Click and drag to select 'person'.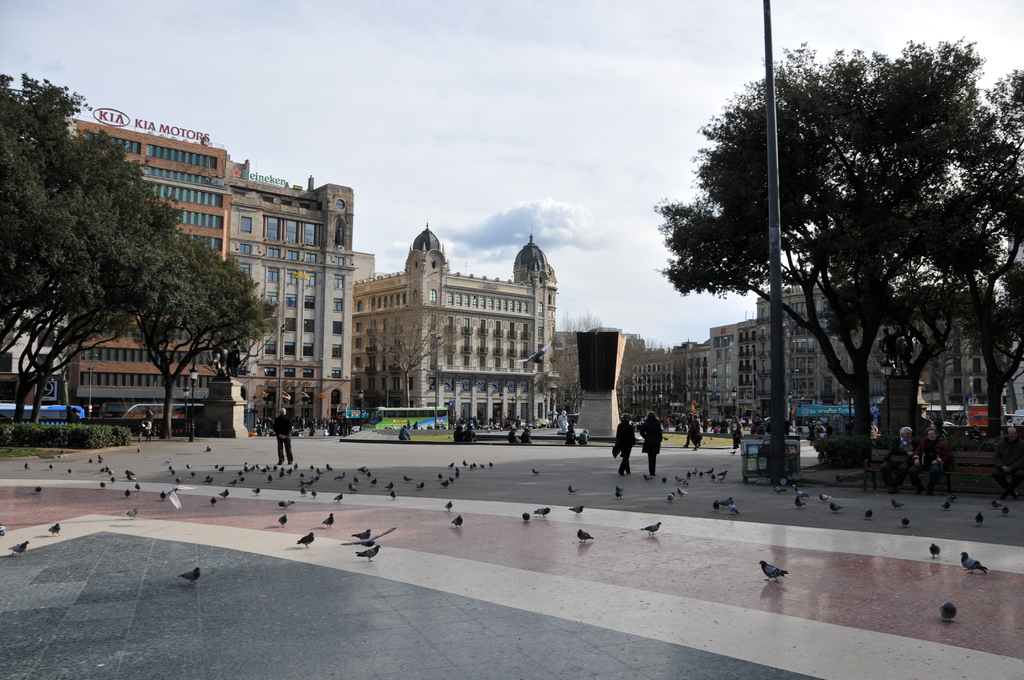
Selection: [611,412,636,476].
